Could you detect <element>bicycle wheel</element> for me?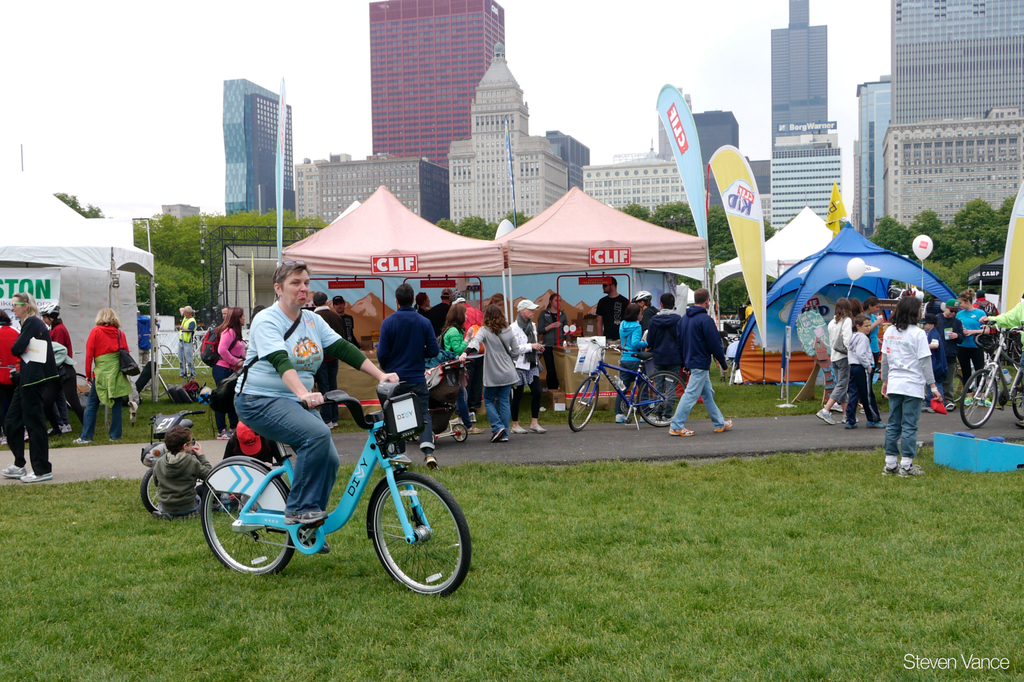
Detection result: rect(135, 459, 173, 514).
